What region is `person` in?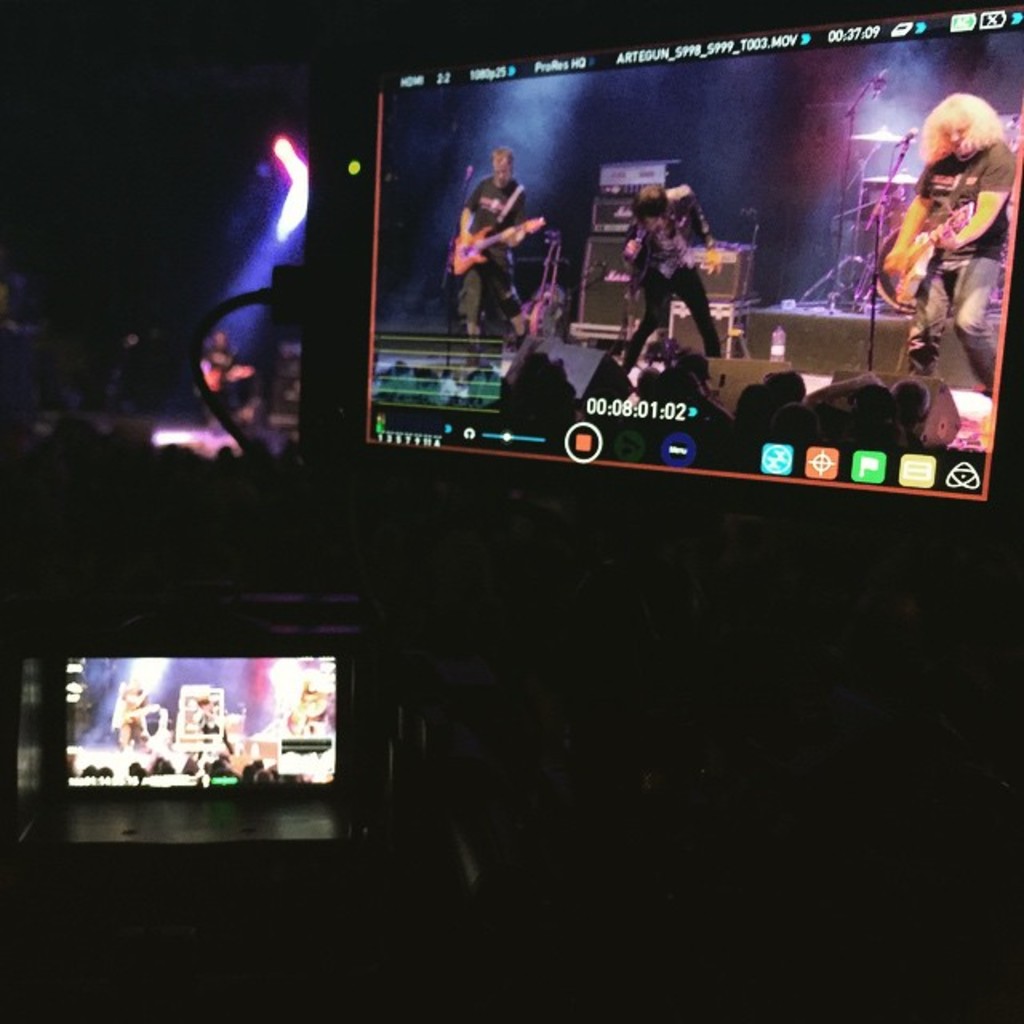
bbox(613, 181, 709, 349).
